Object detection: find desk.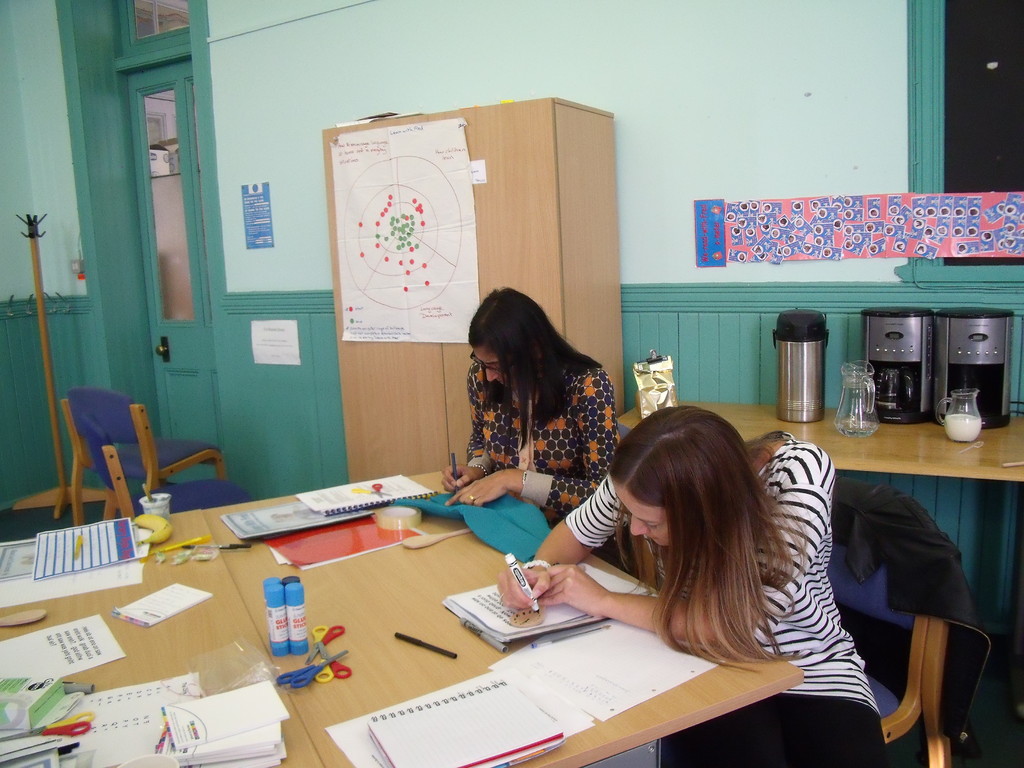
26,404,870,767.
